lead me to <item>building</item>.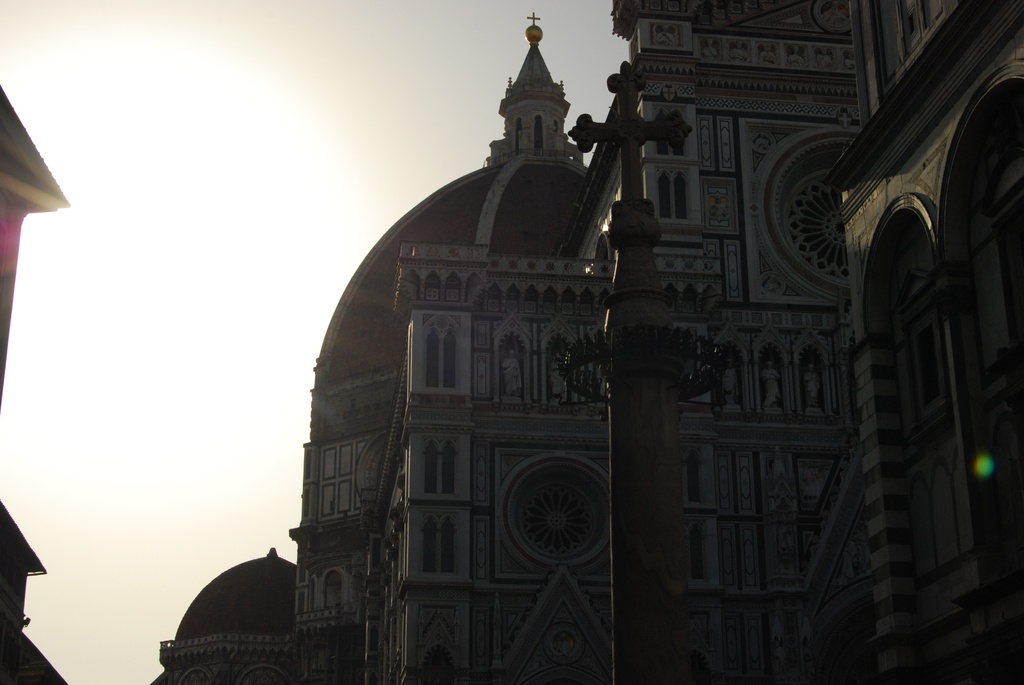
Lead to x1=0 y1=80 x2=70 y2=684.
